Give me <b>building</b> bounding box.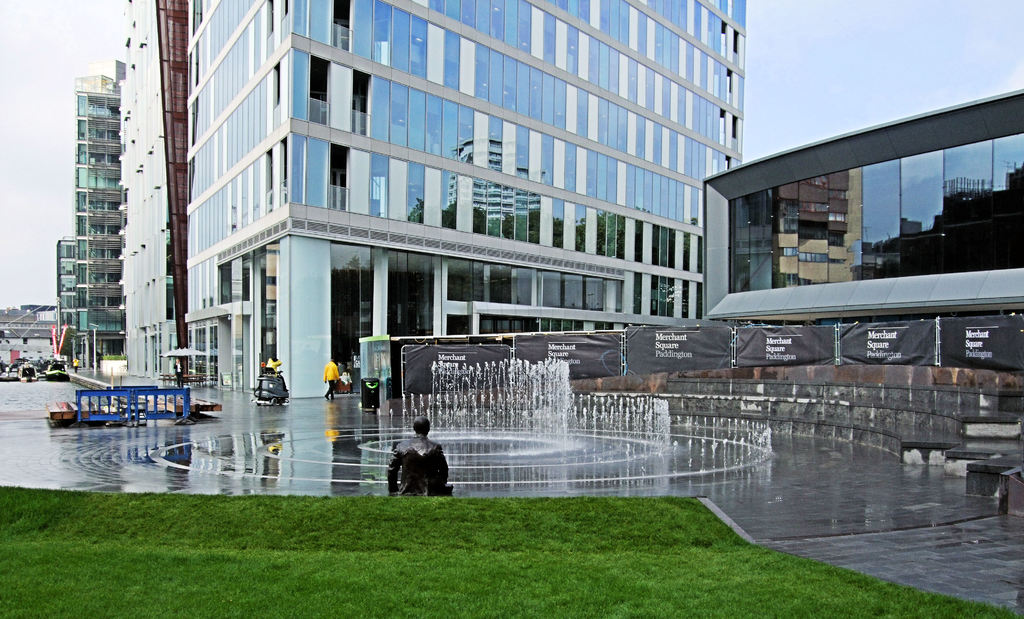
{"x1": 50, "y1": 69, "x2": 129, "y2": 373}.
